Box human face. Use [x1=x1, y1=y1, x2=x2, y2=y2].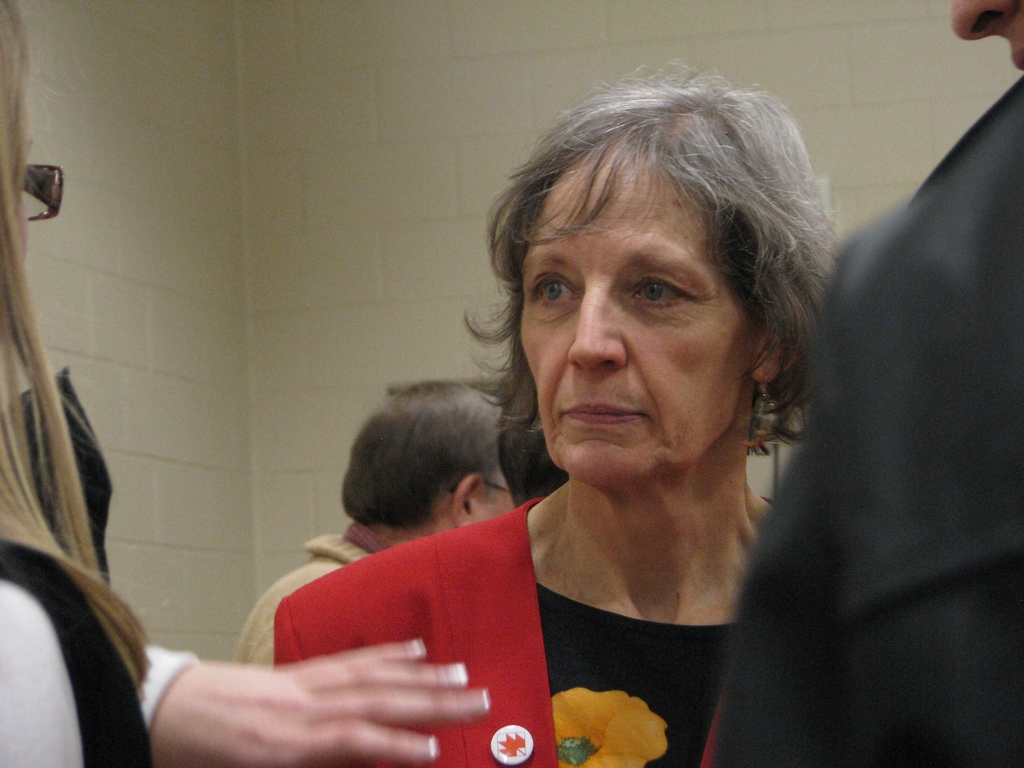
[x1=460, y1=442, x2=534, y2=528].
